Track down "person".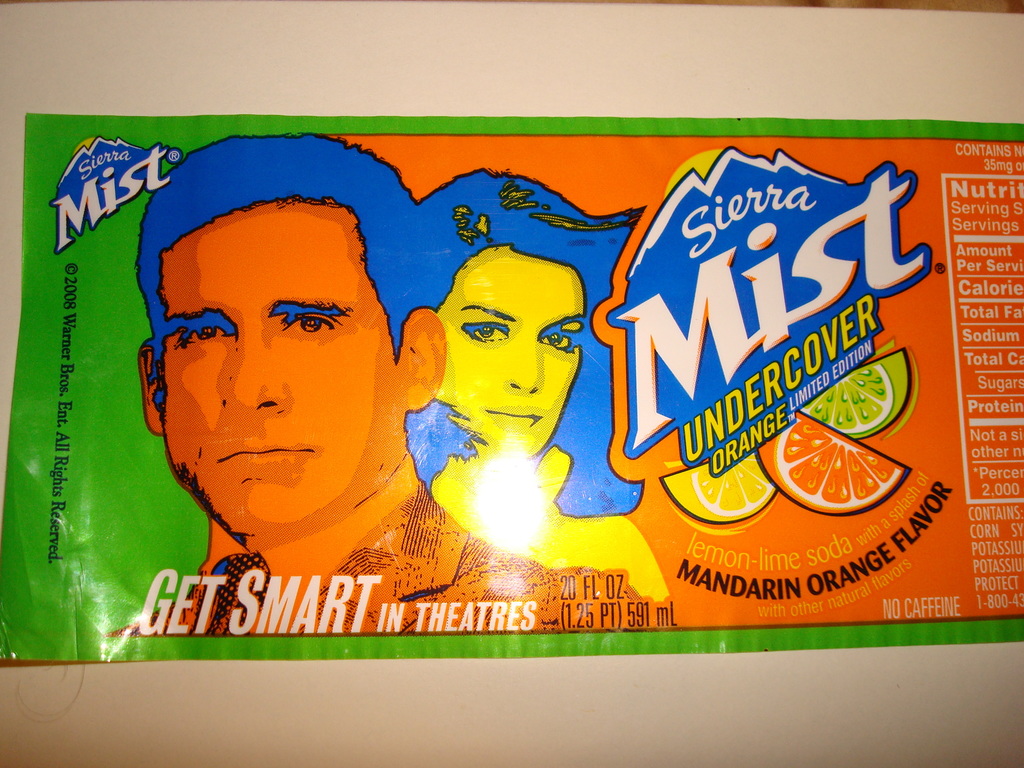
Tracked to <box>147,131,676,645</box>.
